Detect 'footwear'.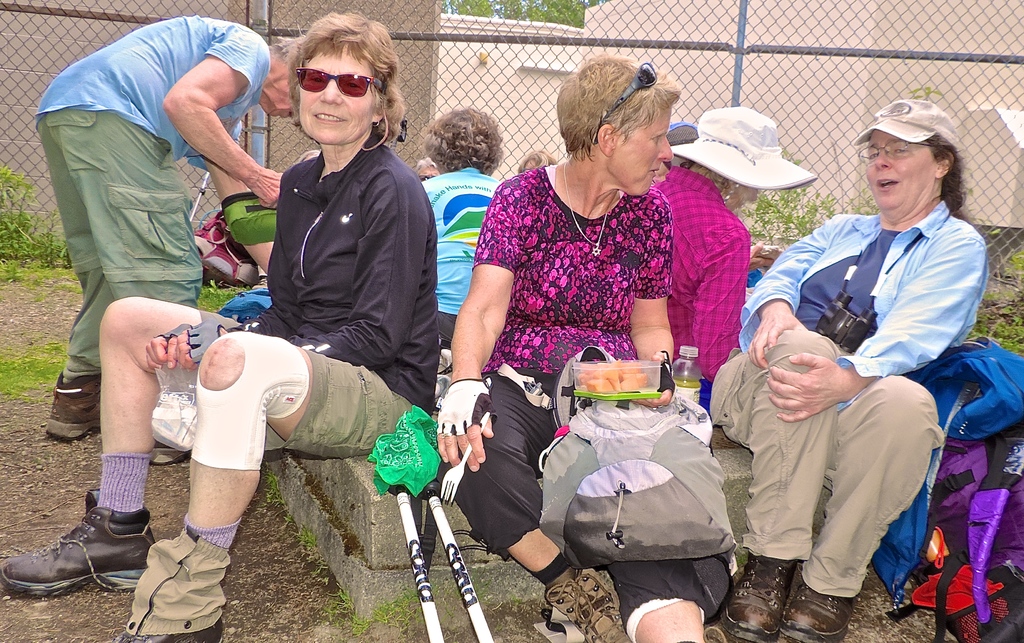
Detected at <box>121,615,230,642</box>.
